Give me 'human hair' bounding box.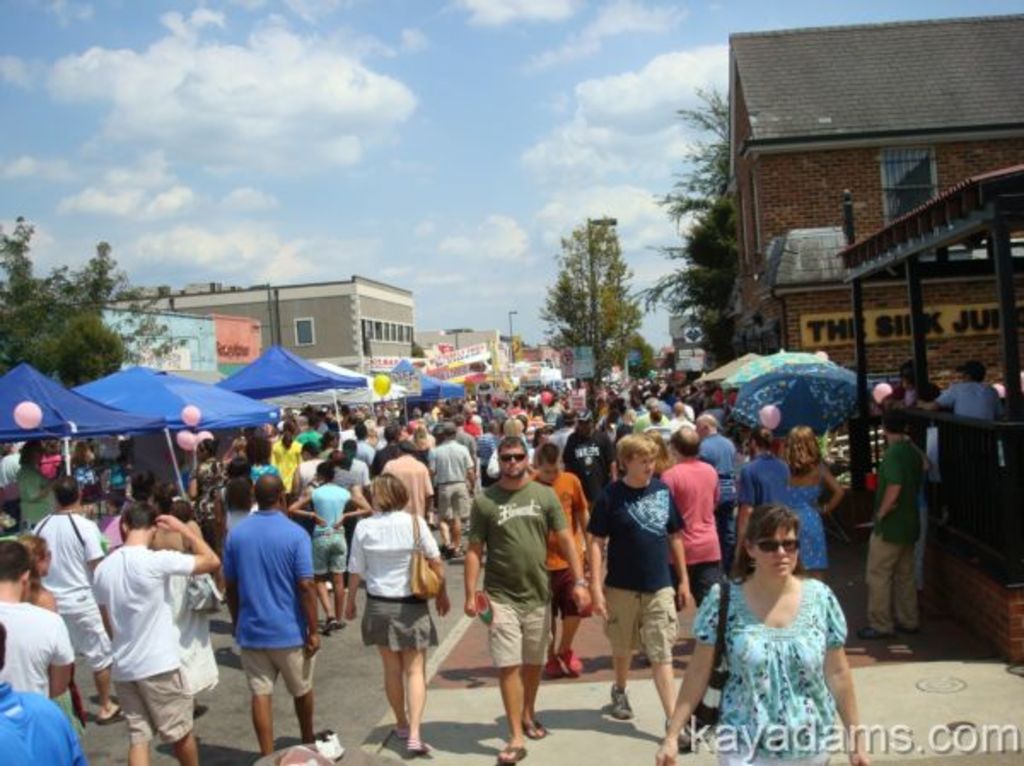
locate(128, 469, 150, 502).
